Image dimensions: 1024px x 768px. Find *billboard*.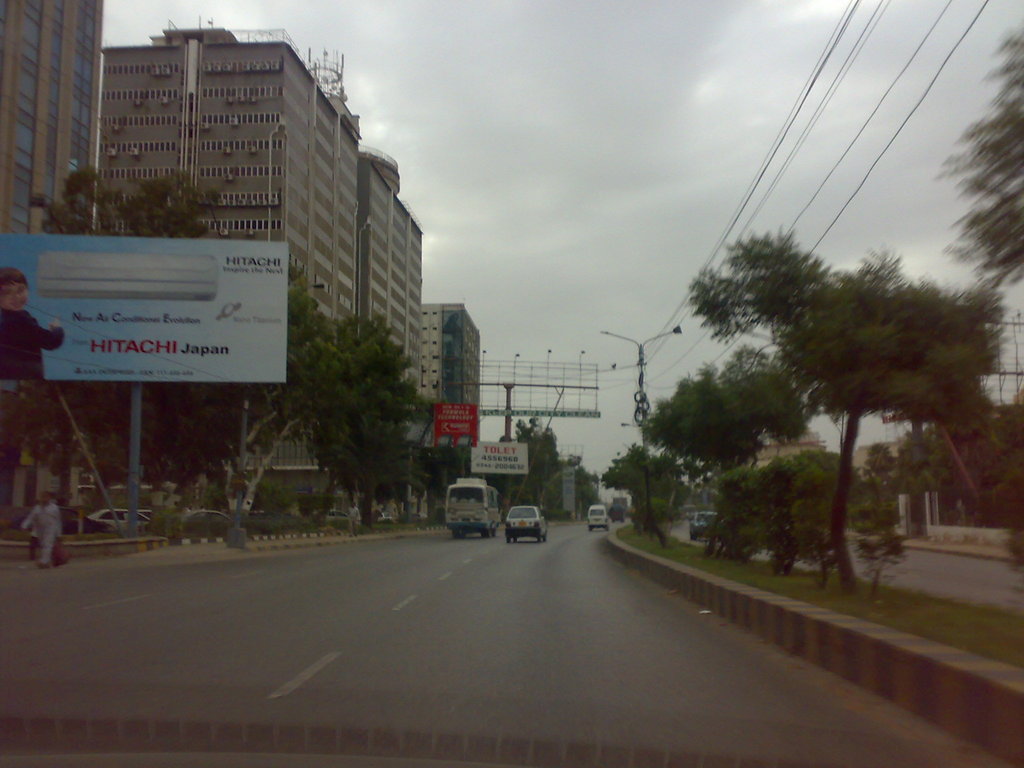
x1=429 y1=396 x2=478 y2=437.
